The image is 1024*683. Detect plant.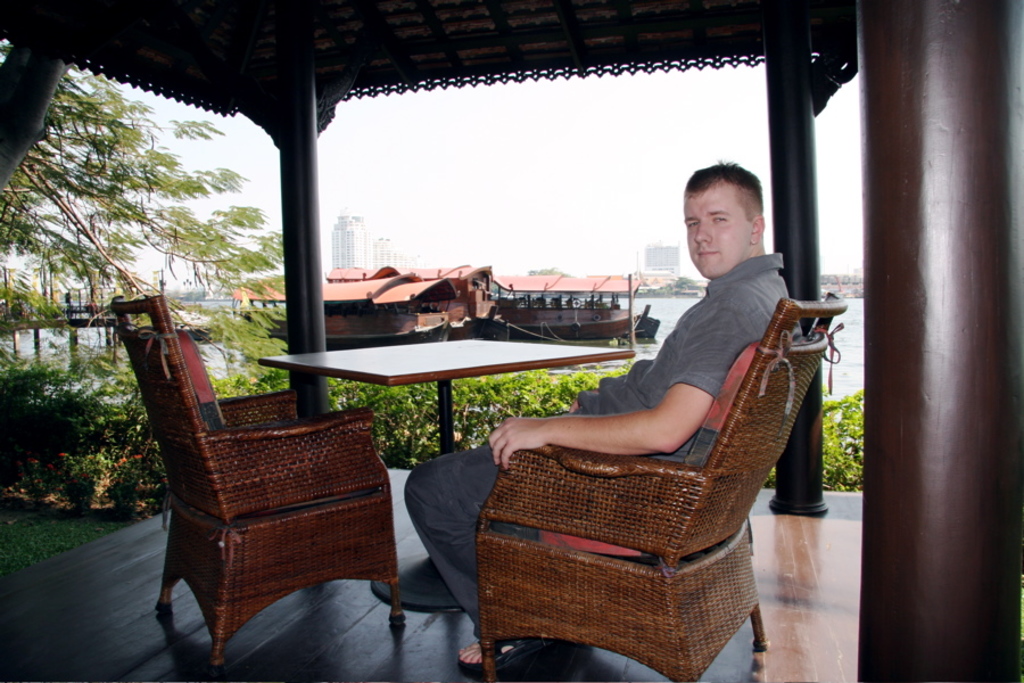
Detection: <region>0, 363, 876, 574</region>.
